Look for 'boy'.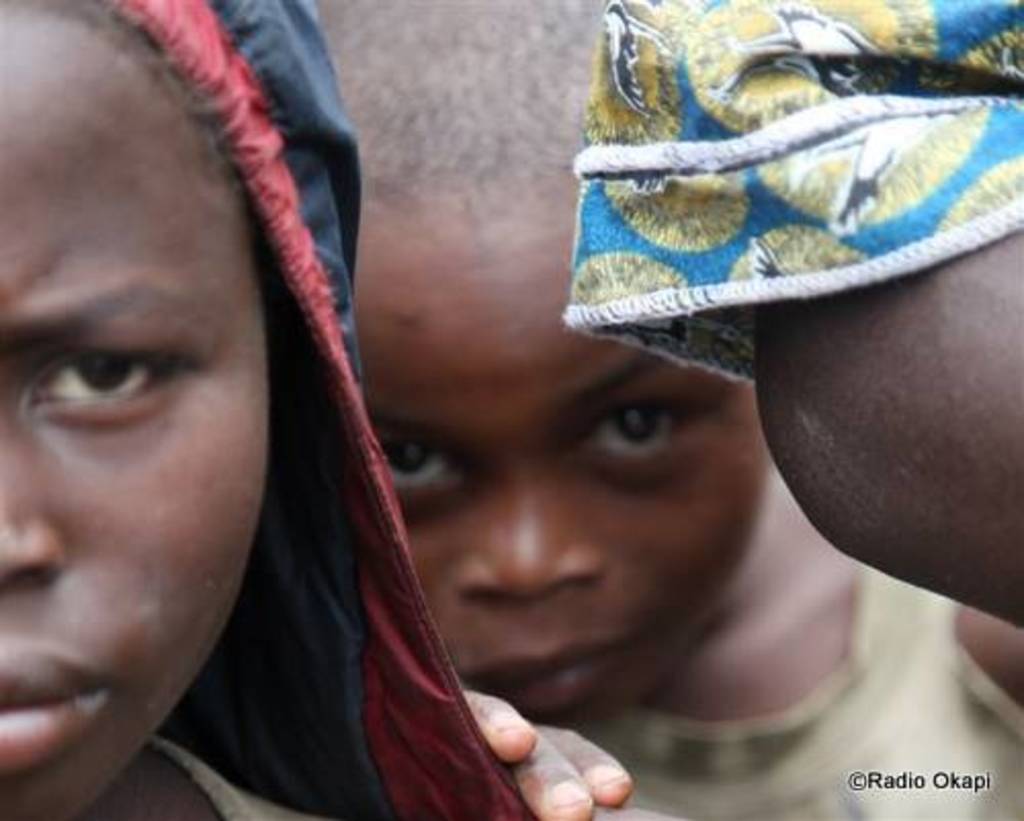
Found: bbox=(0, 0, 680, 819).
